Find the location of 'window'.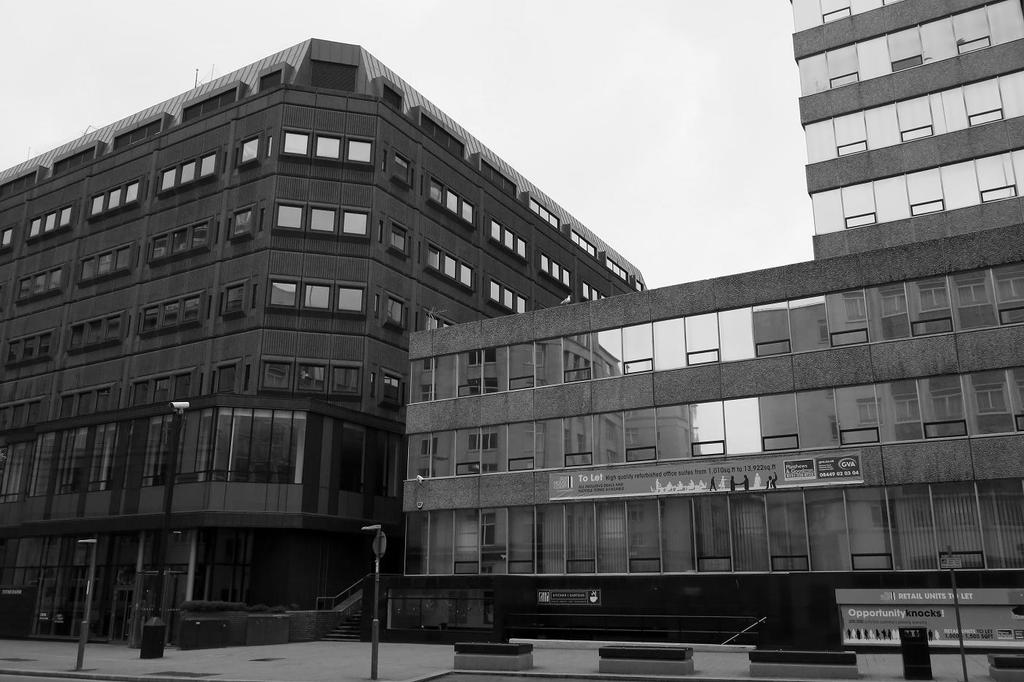
Location: (left=381, top=289, right=407, bottom=327).
